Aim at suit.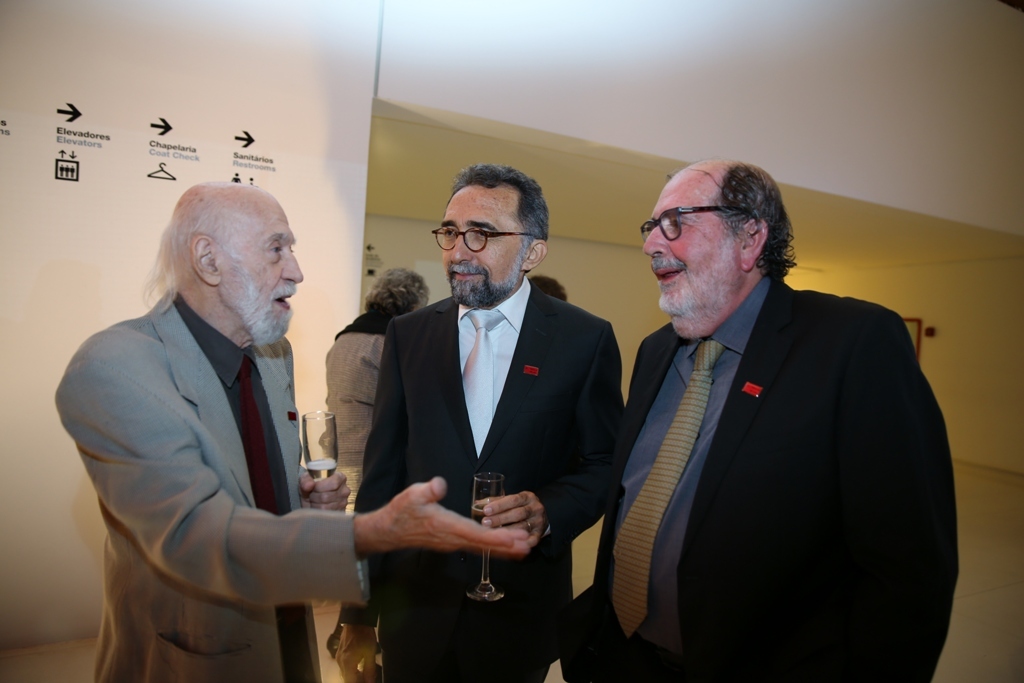
Aimed at (588,190,963,672).
